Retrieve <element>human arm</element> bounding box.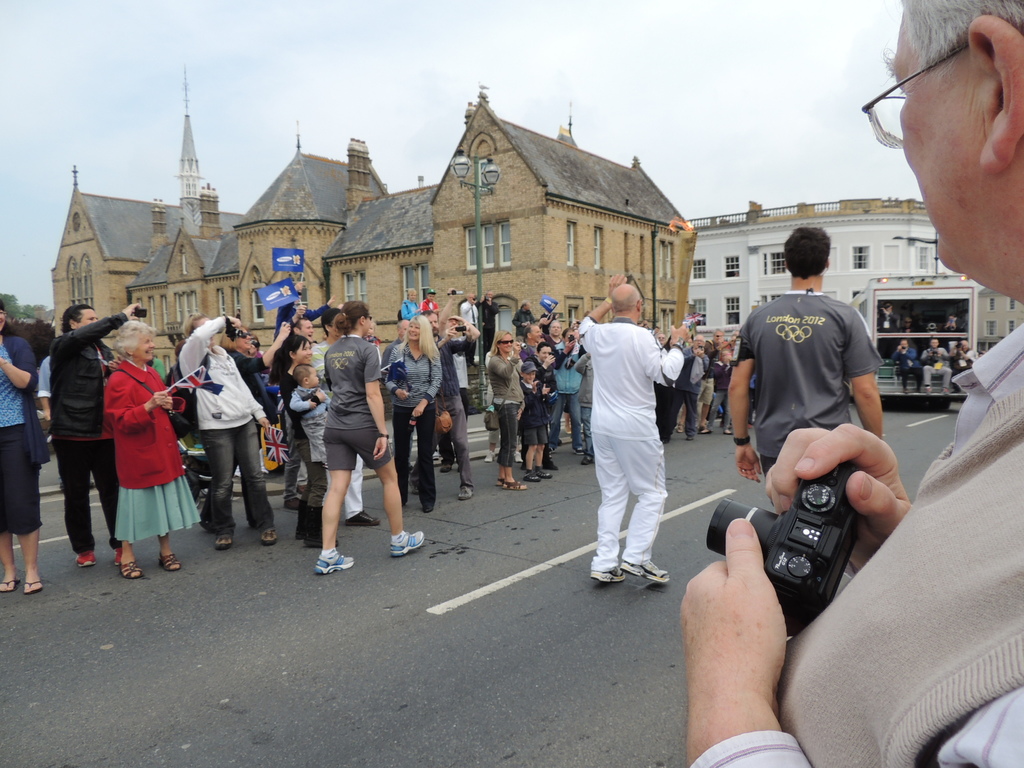
Bounding box: {"x1": 693, "y1": 515, "x2": 803, "y2": 761}.
